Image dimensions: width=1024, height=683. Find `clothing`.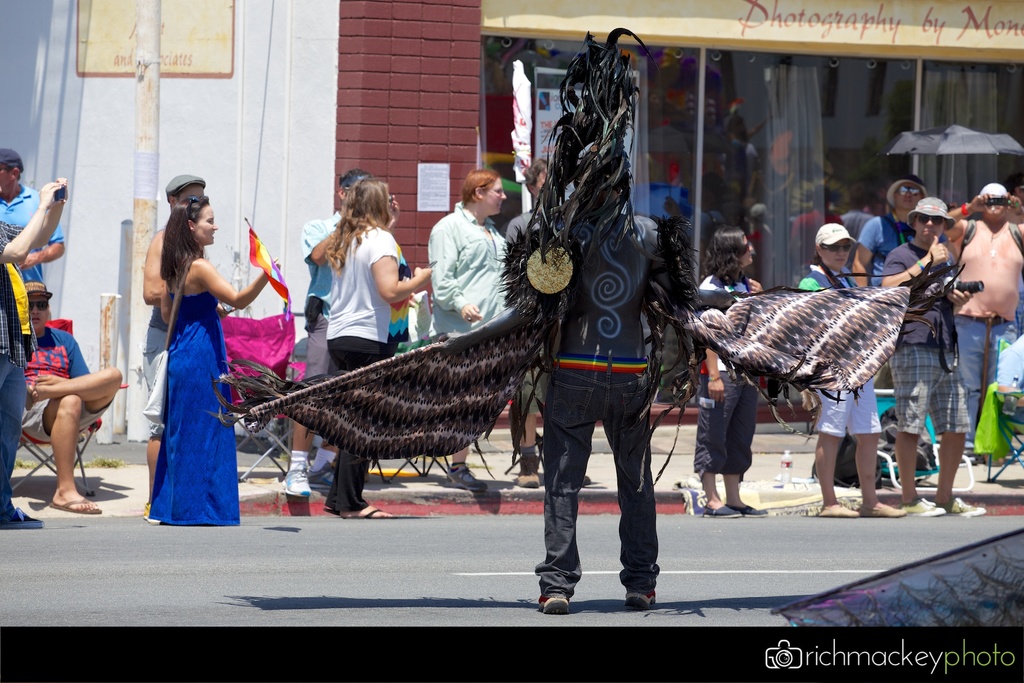
[692,267,755,477].
